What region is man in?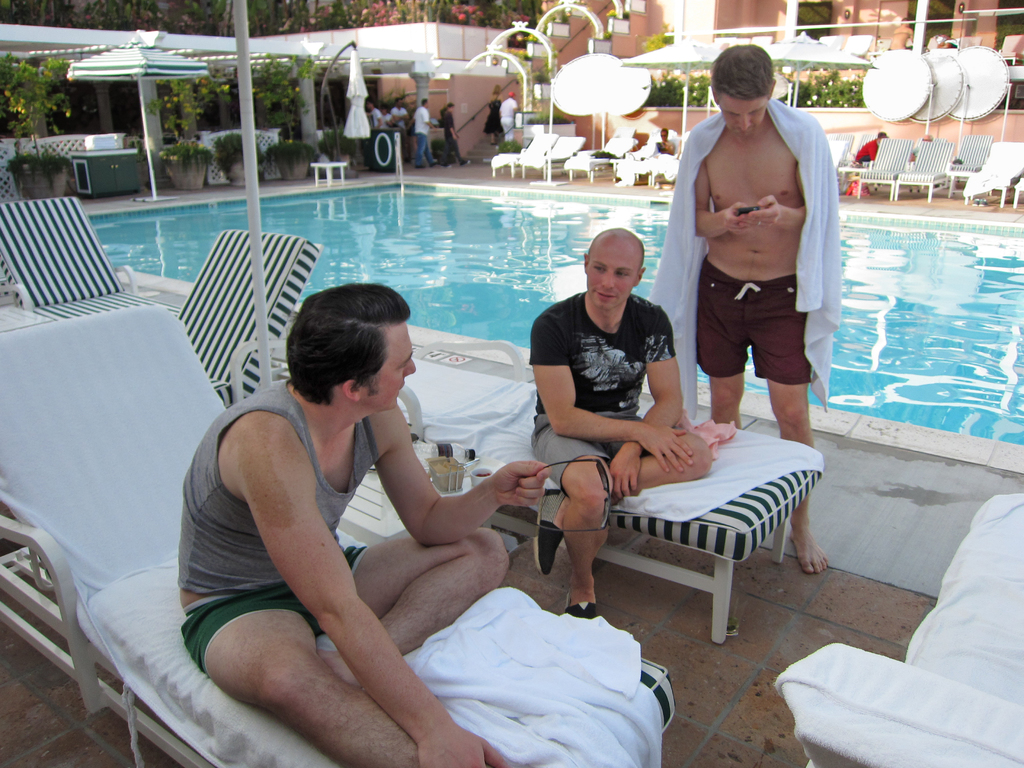
box=[660, 53, 847, 479].
